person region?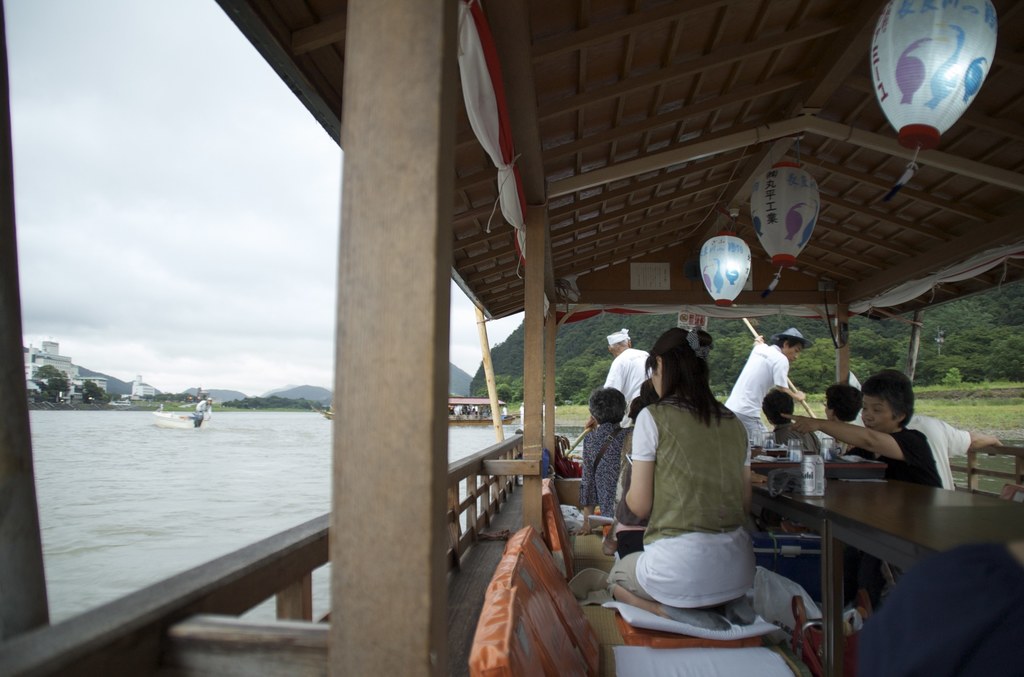
[860,538,1023,676]
